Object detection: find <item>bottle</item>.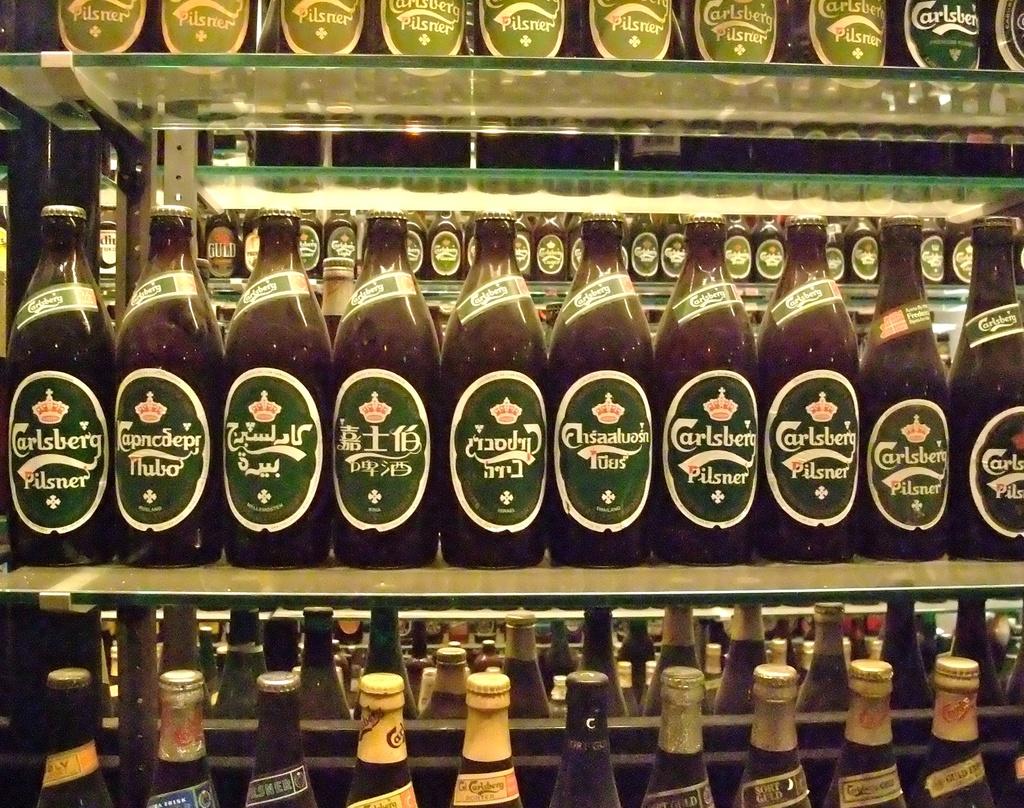
box=[111, 200, 228, 569].
